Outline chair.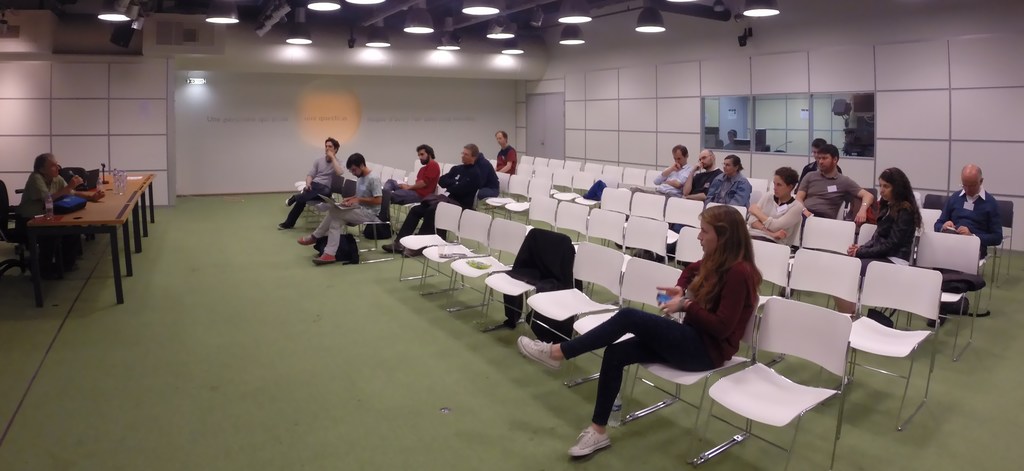
Outline: region(846, 185, 879, 219).
